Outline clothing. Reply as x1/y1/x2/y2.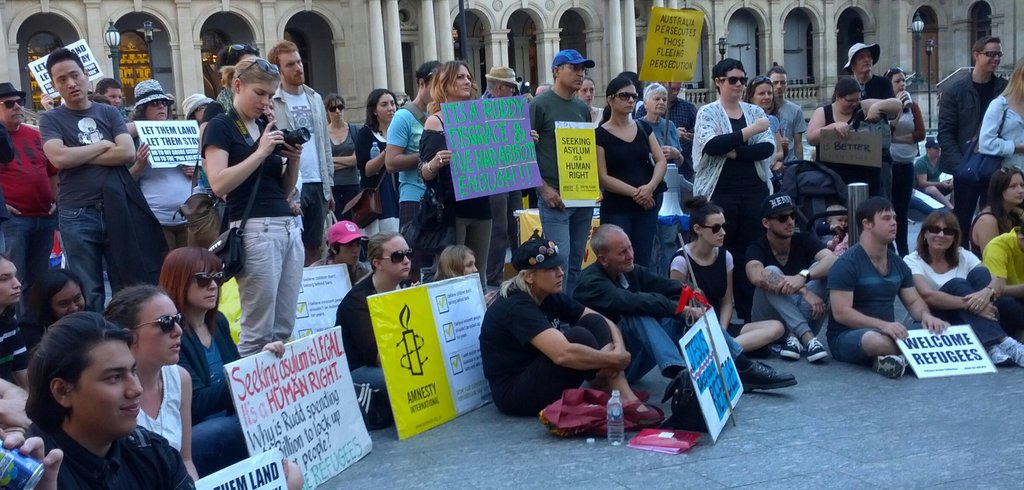
0/309/31/381.
